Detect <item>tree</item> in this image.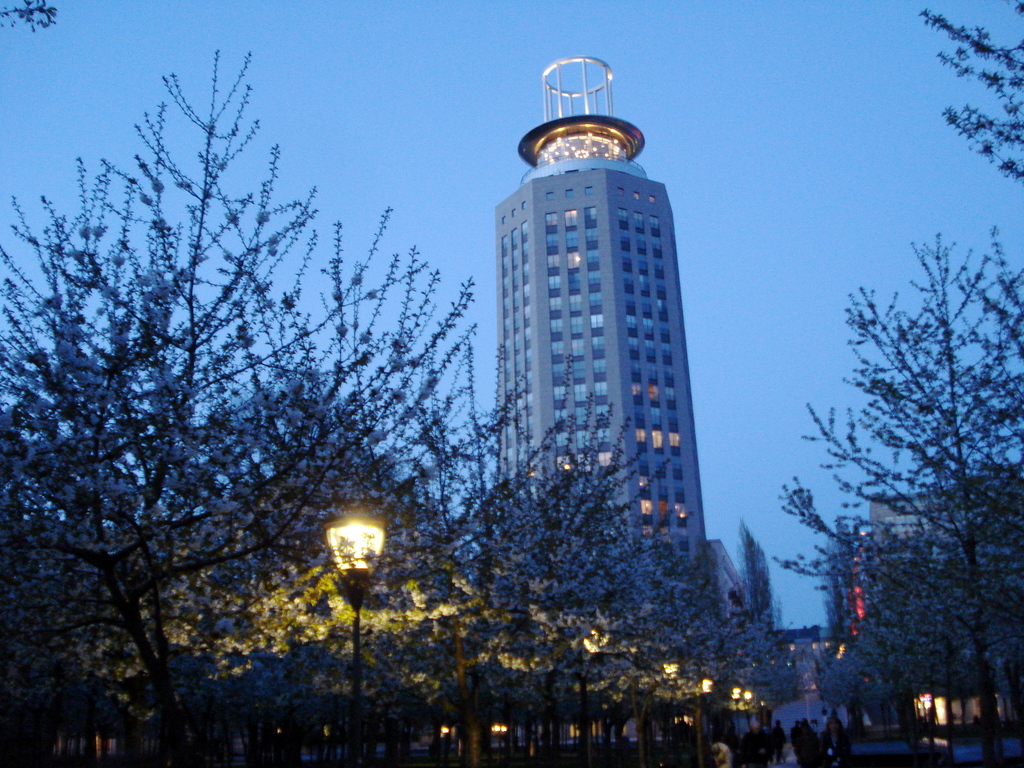
Detection: pyautogui.locateOnScreen(749, 523, 770, 617).
